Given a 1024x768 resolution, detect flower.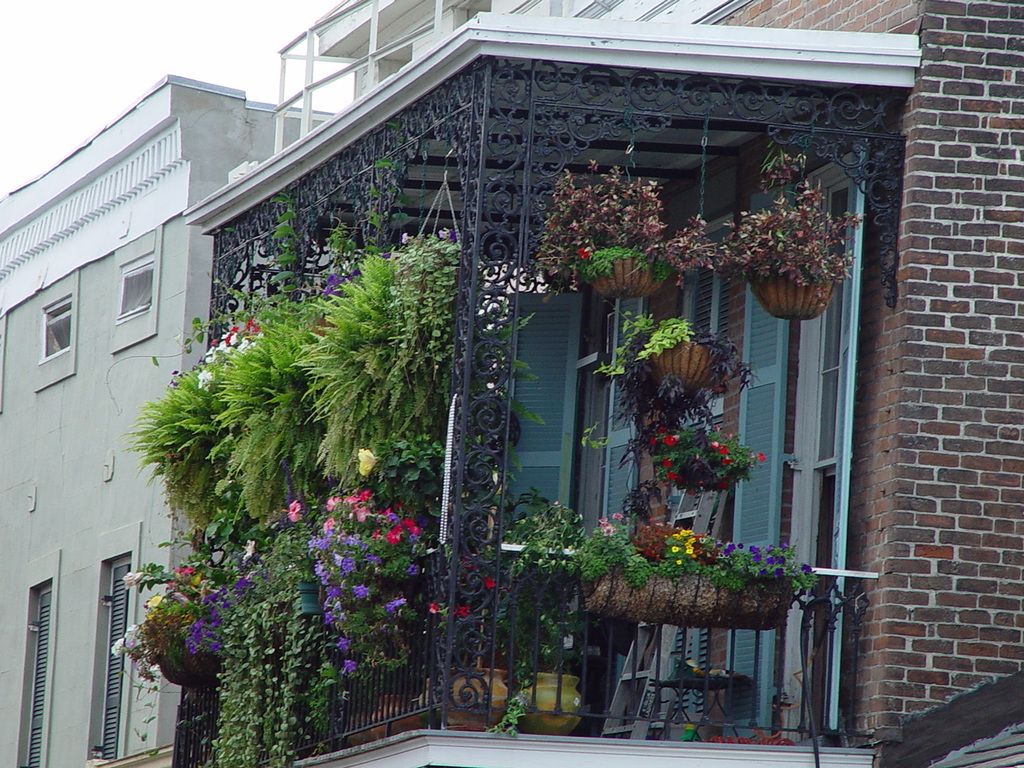
(755, 450, 766, 462).
